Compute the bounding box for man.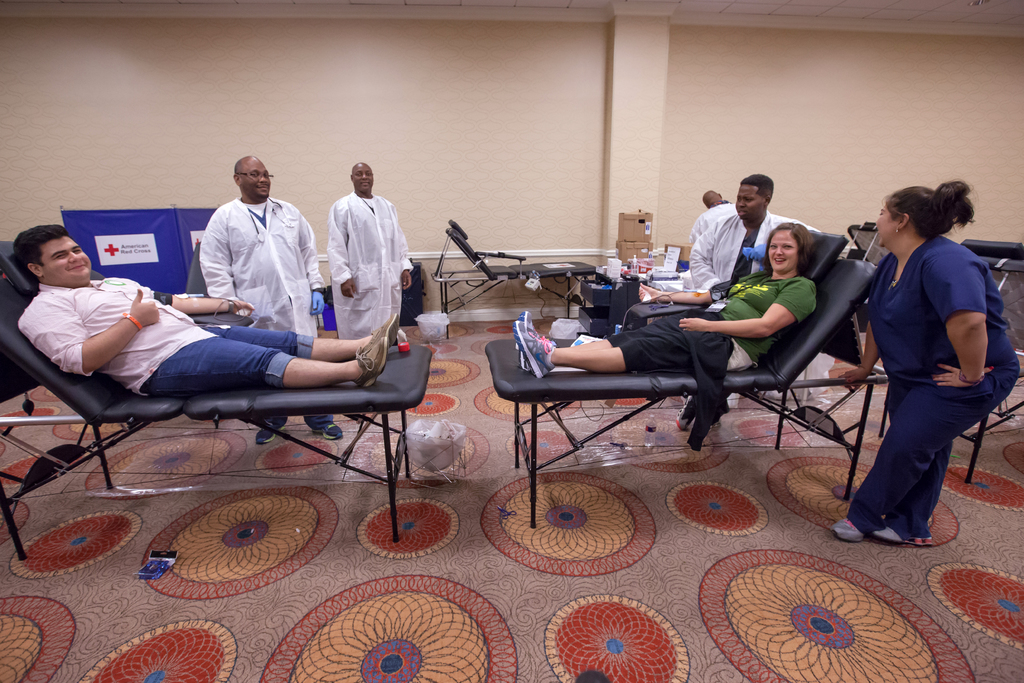
BBox(322, 159, 418, 341).
